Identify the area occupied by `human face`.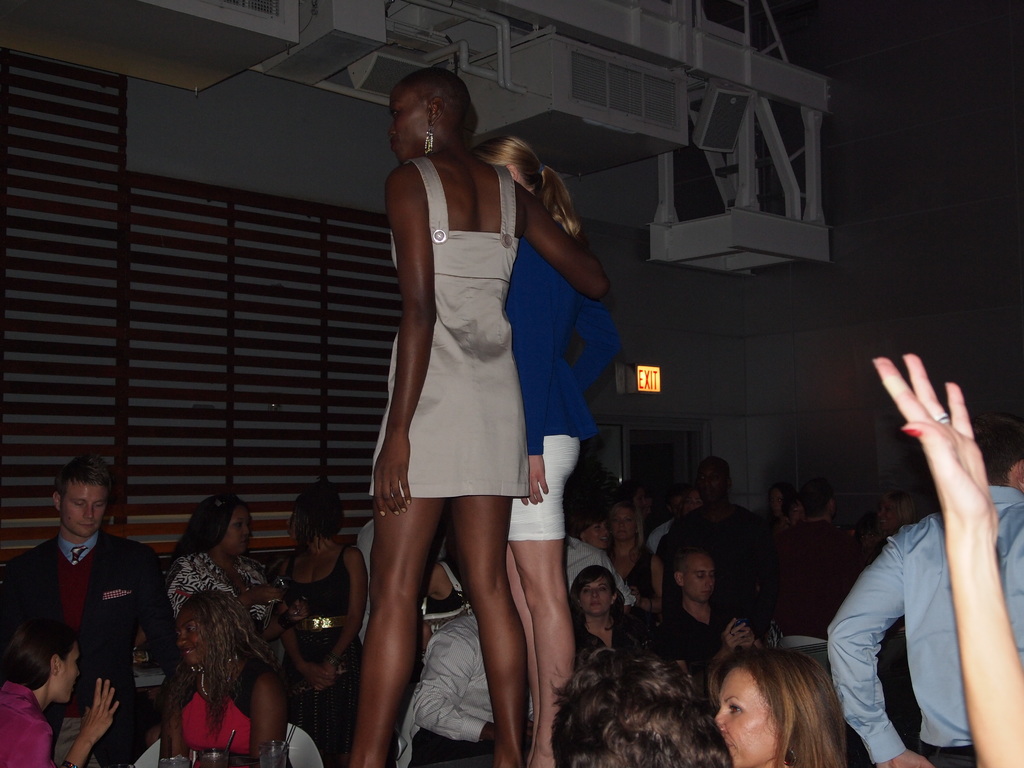
Area: x1=698 y1=461 x2=723 y2=500.
